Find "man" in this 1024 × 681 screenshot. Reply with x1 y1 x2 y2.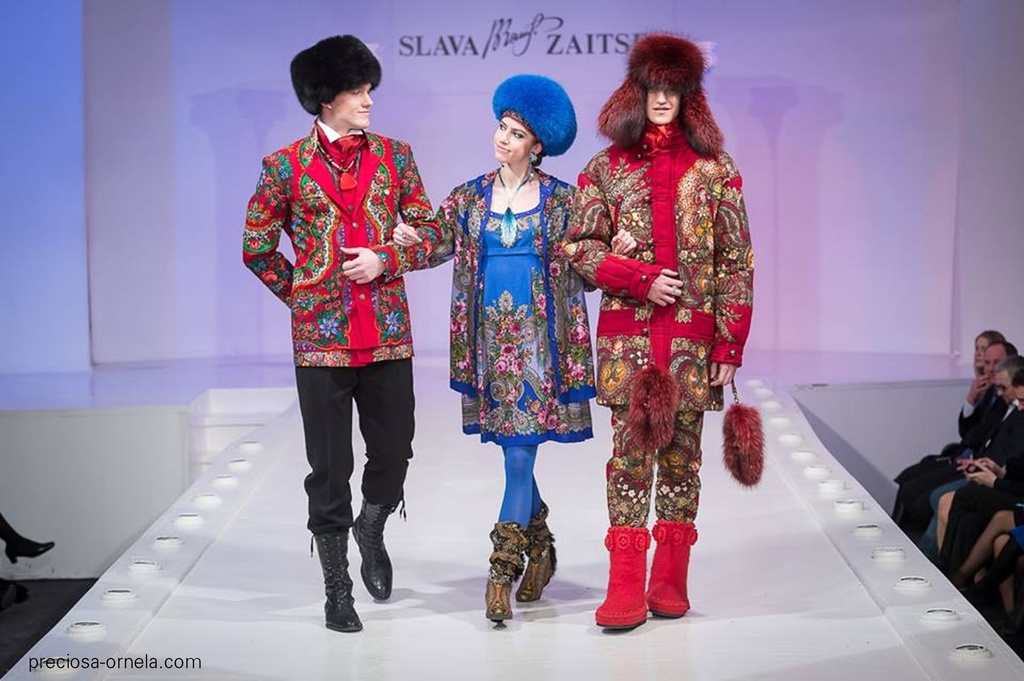
904 342 1021 544.
